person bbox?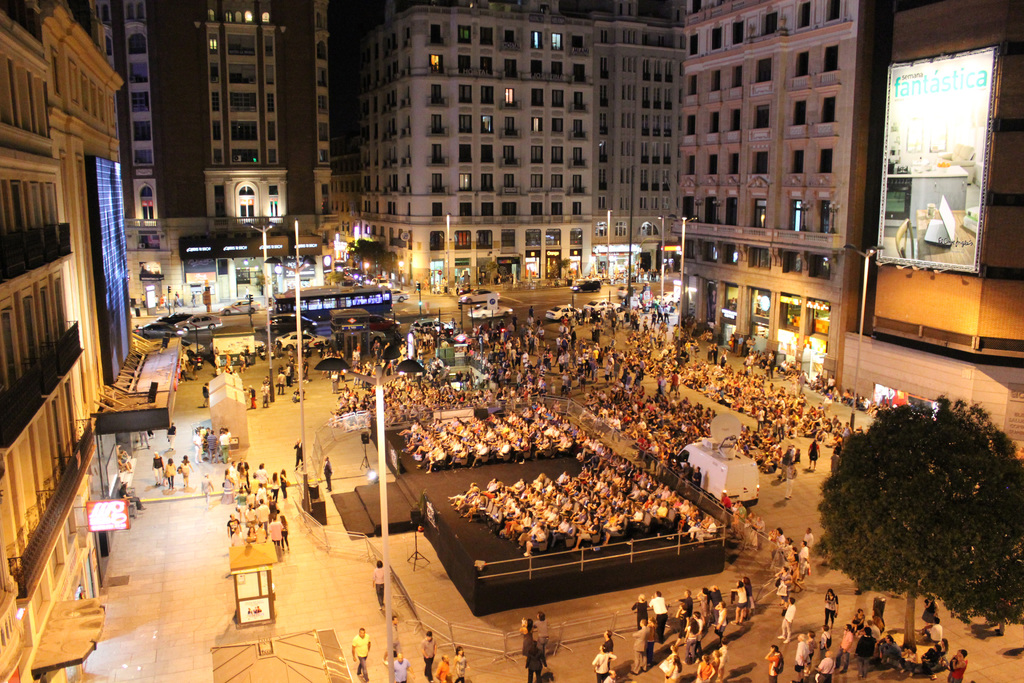
<bbox>632, 591, 650, 629</bbox>
